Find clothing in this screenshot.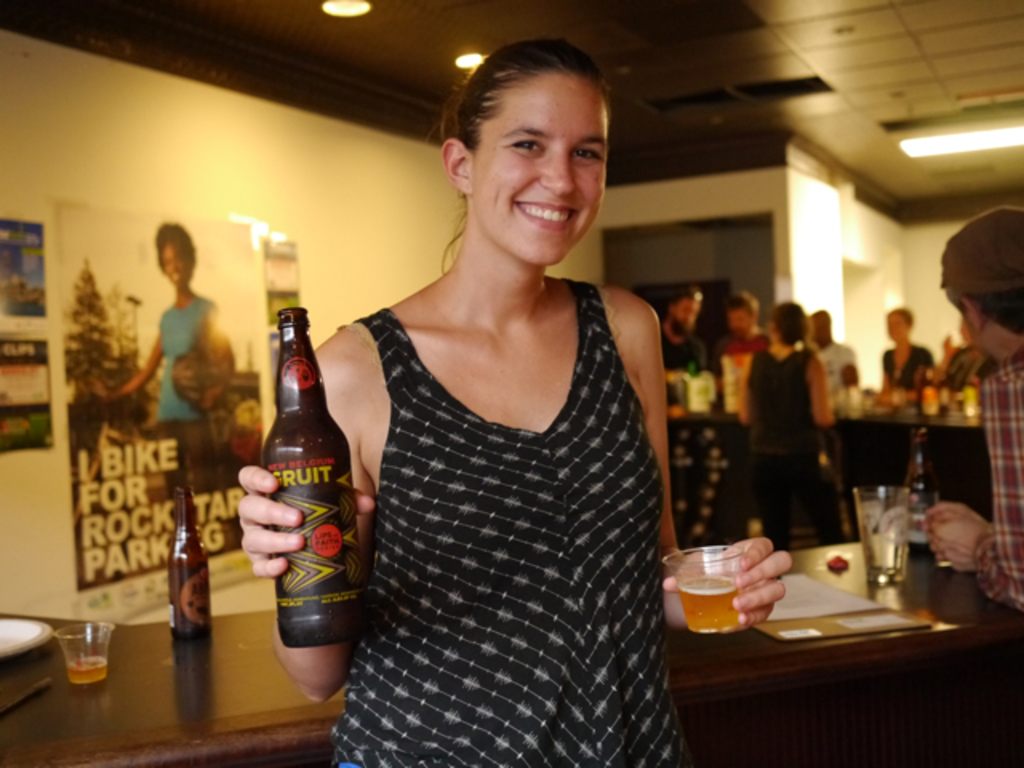
The bounding box for clothing is x1=283 y1=262 x2=694 y2=744.
